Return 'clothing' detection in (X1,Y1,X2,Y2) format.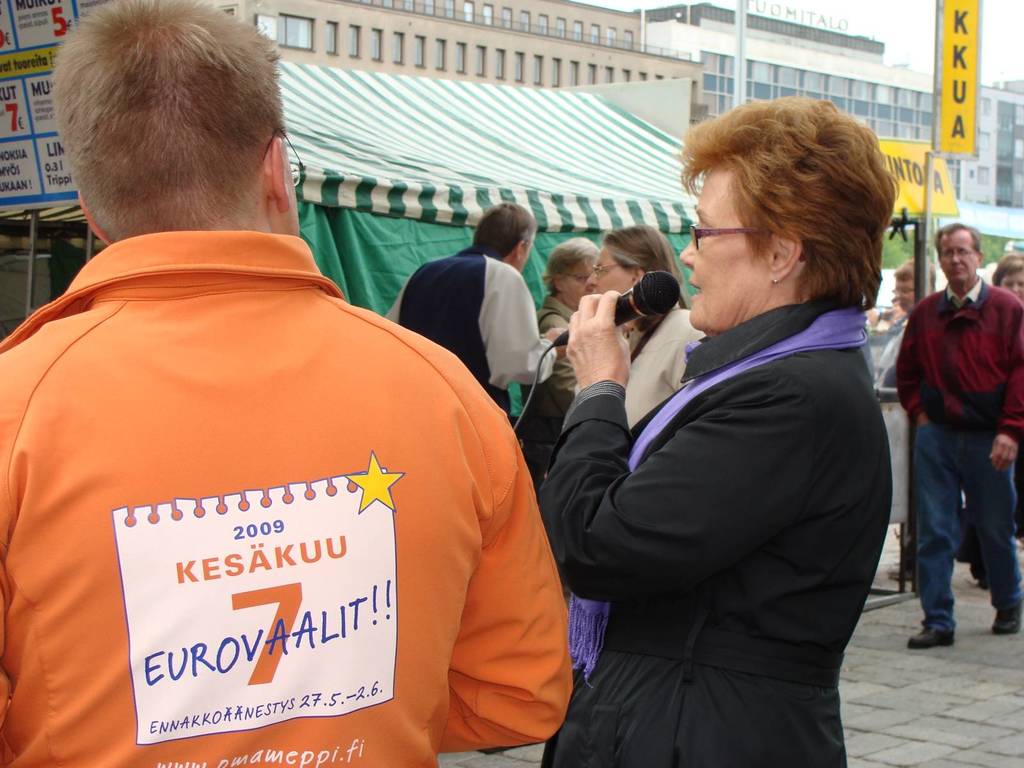
(564,298,719,442).
